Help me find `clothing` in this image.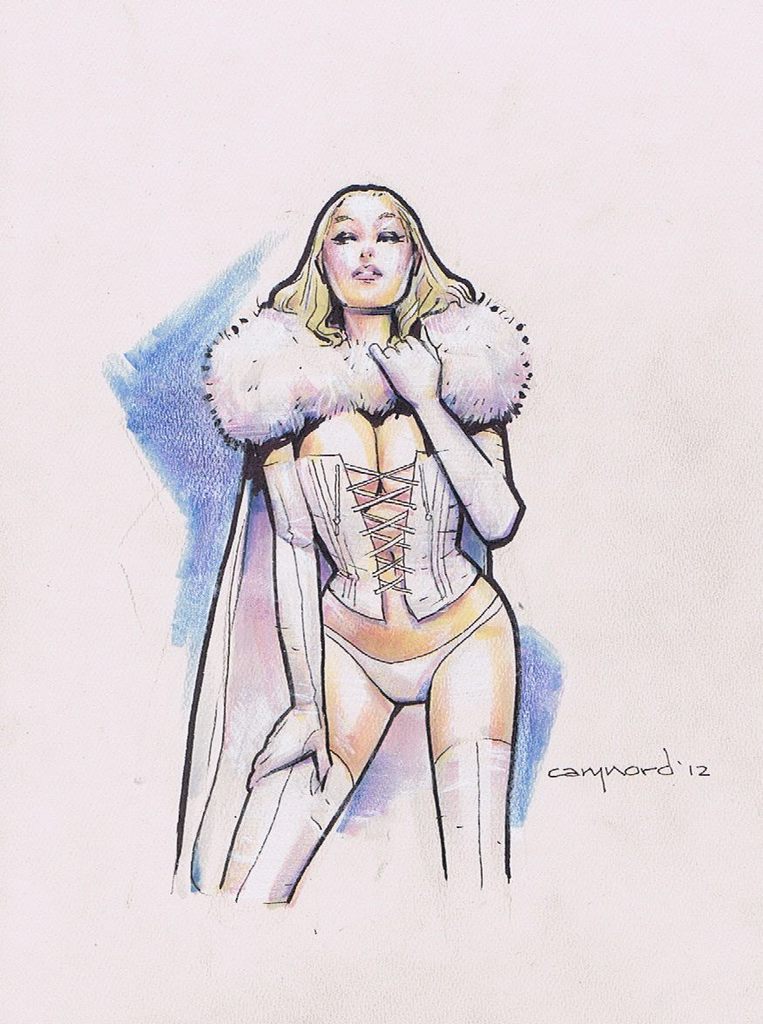
Found it: locate(171, 255, 550, 875).
